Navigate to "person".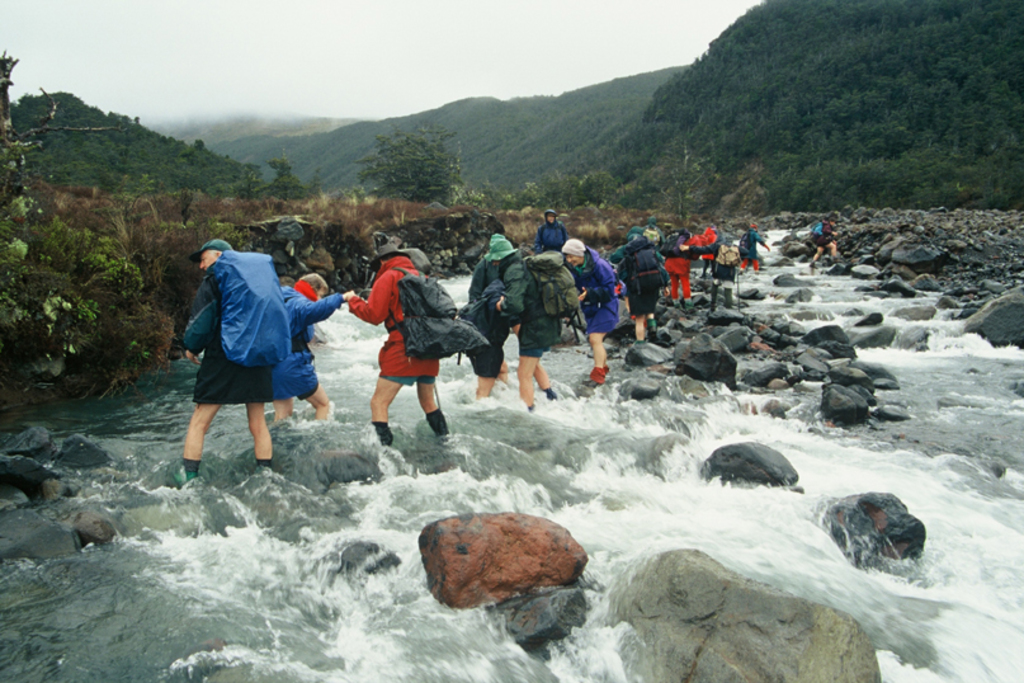
Navigation target: [626,237,666,347].
